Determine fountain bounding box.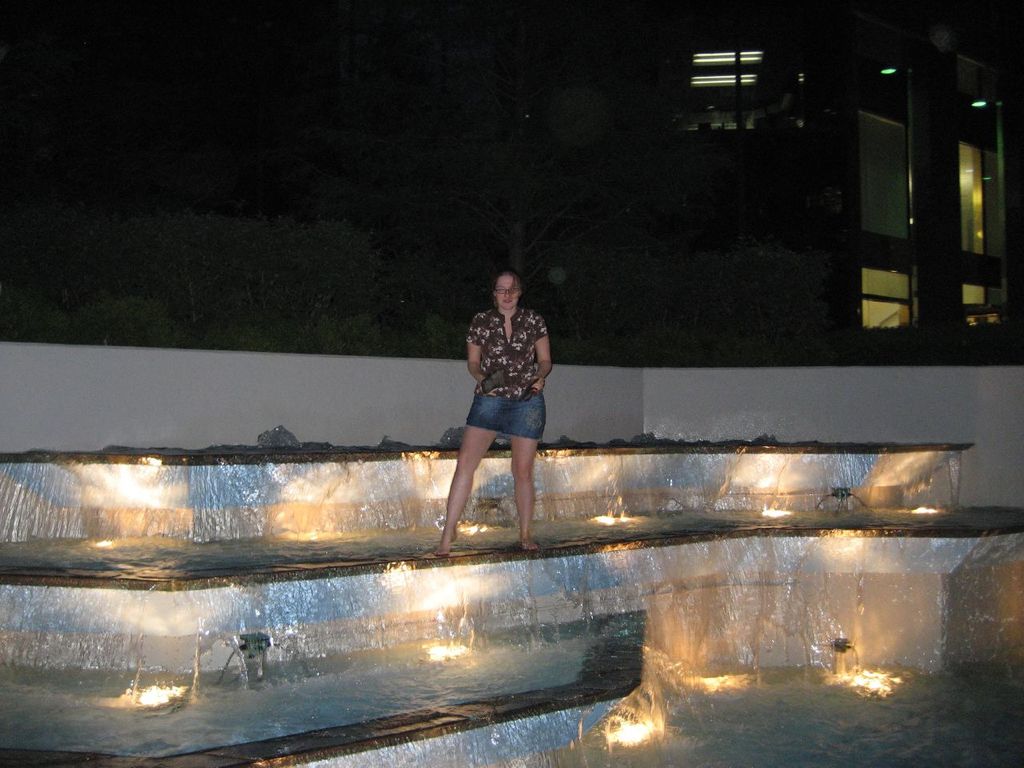
Determined: [2,426,1022,767].
